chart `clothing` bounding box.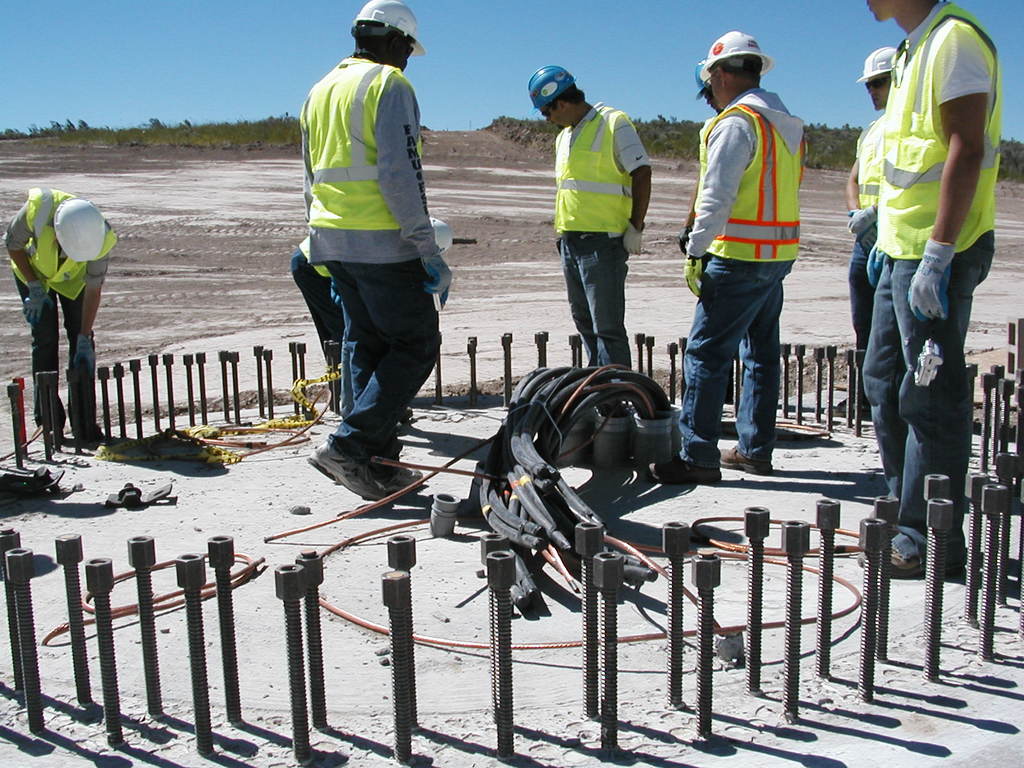
Charted: bbox=(555, 109, 653, 362).
